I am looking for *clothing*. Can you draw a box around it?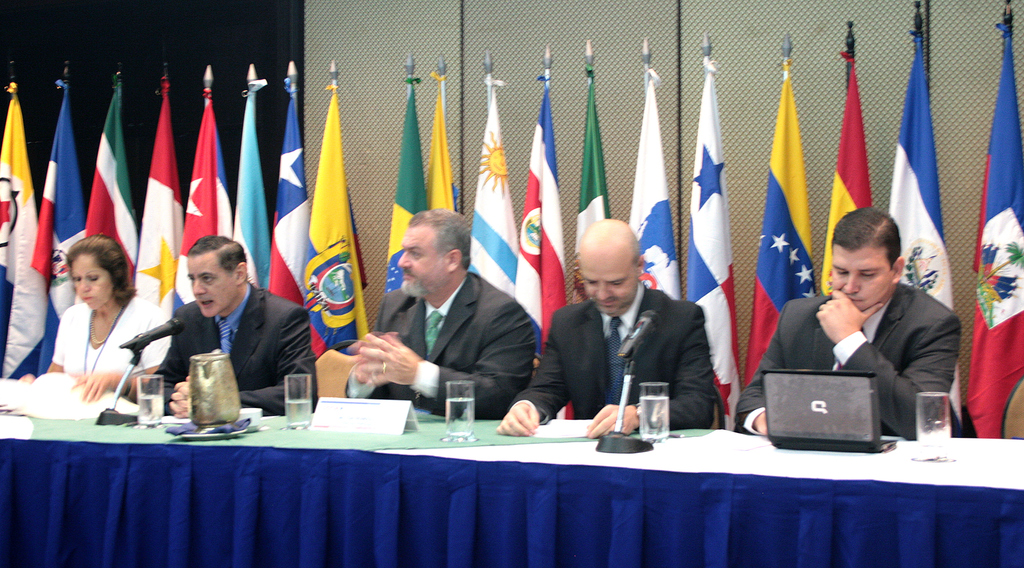
Sure, the bounding box is x1=147, y1=304, x2=317, y2=418.
